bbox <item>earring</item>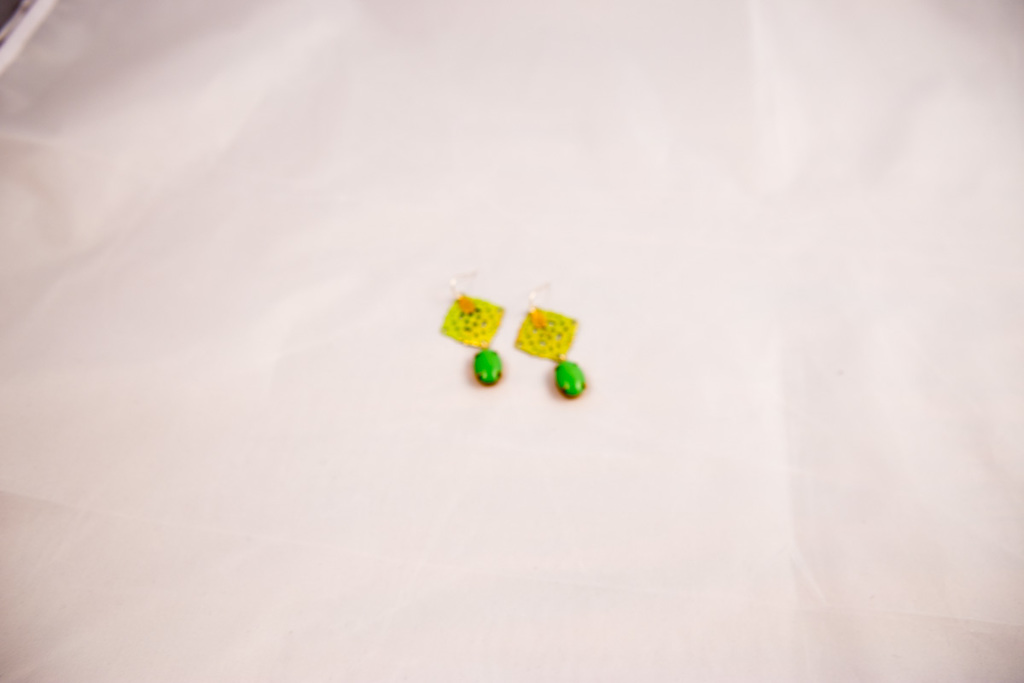
[left=433, top=264, right=503, bottom=385]
